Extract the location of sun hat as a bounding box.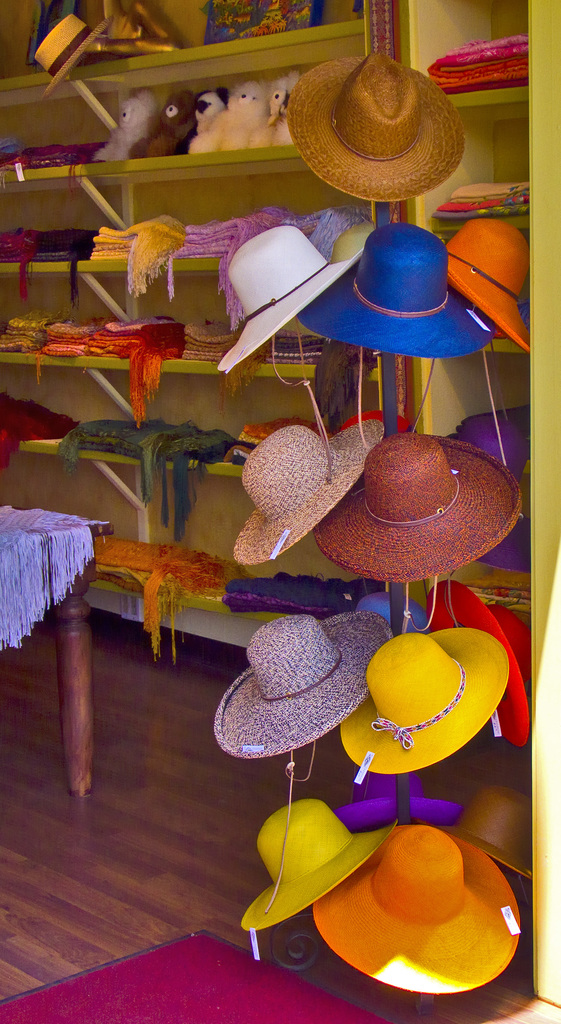
<bbox>236, 812, 395, 959</bbox>.
